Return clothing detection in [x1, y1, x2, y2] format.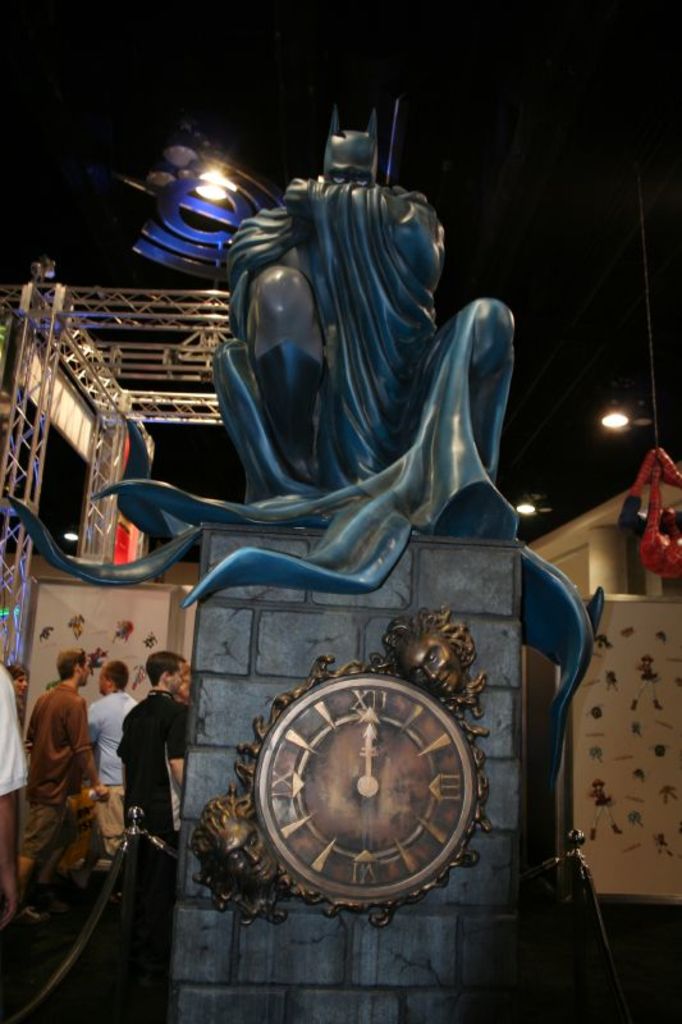
[17, 685, 91, 858].
